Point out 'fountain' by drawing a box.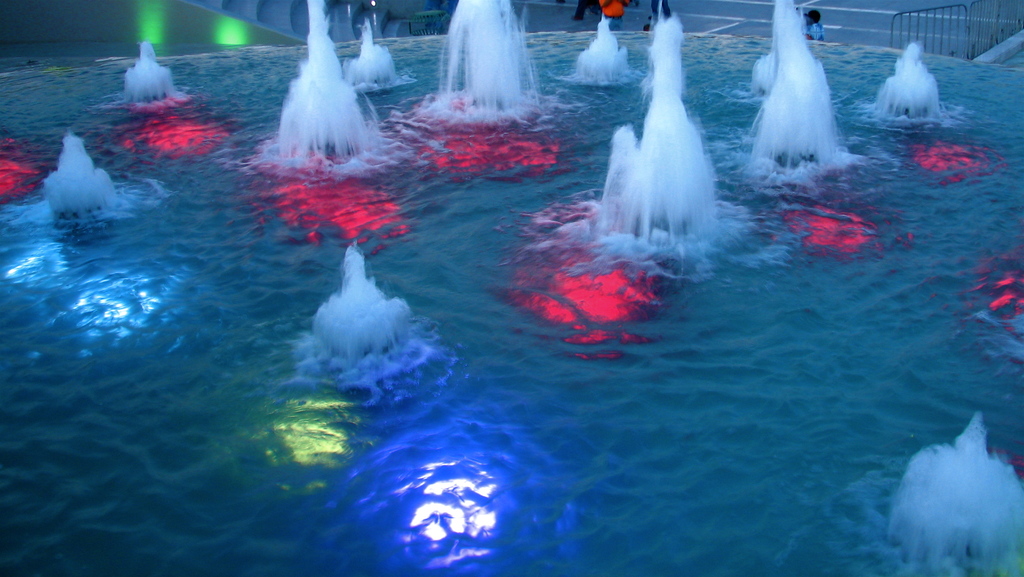
locate(415, 4, 566, 129).
